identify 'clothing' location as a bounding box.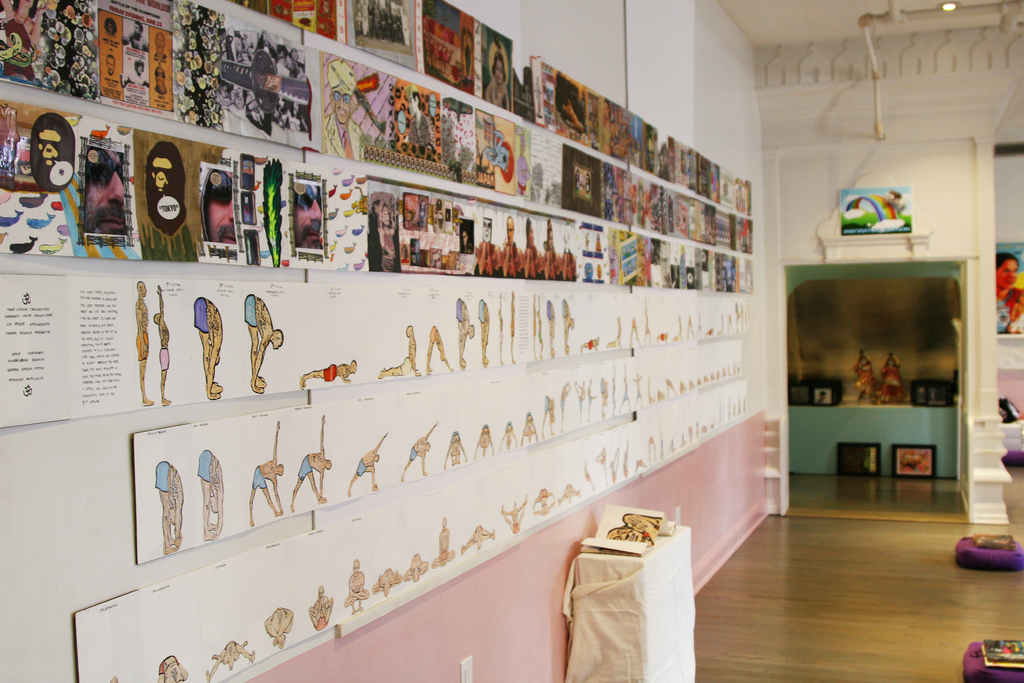
detection(587, 339, 595, 351).
